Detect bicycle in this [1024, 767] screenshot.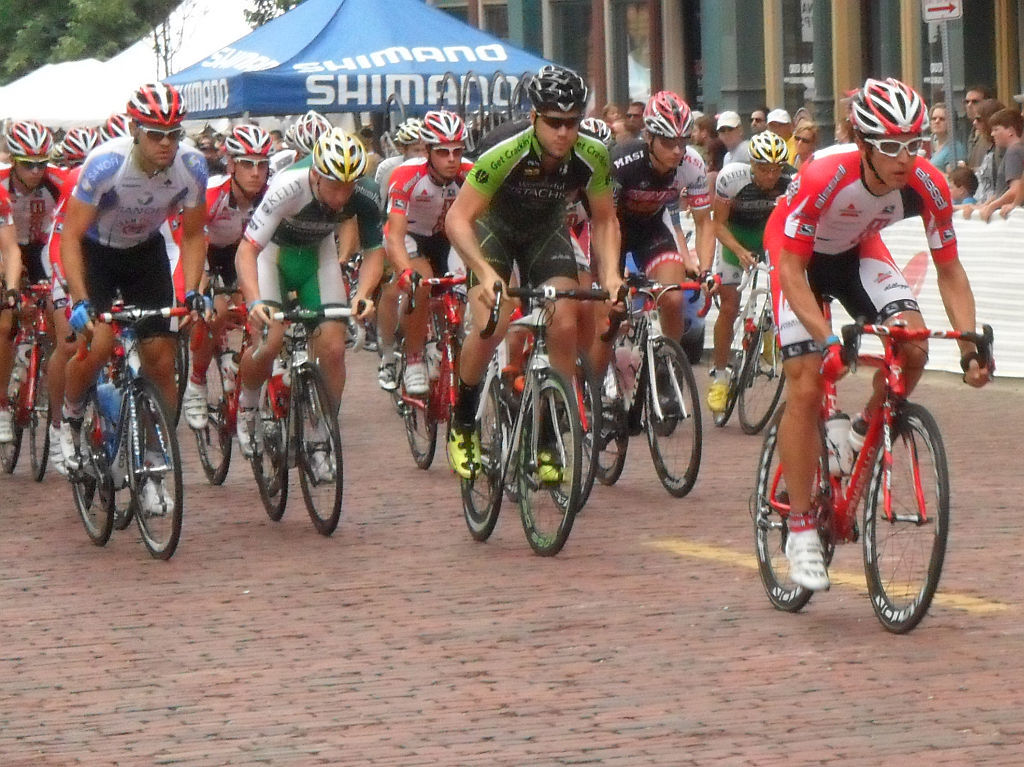
Detection: region(585, 277, 695, 496).
